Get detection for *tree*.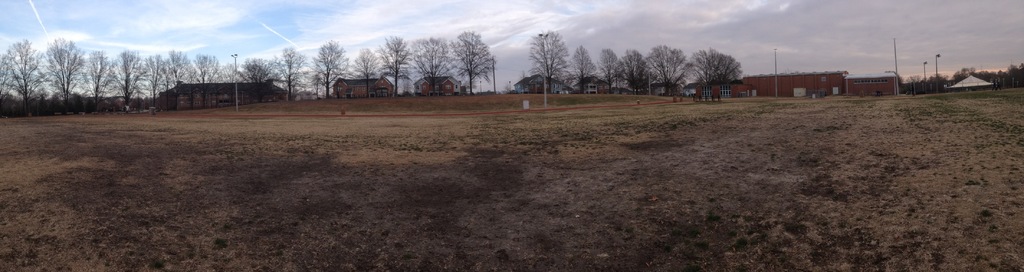
Detection: select_region(208, 61, 237, 80).
